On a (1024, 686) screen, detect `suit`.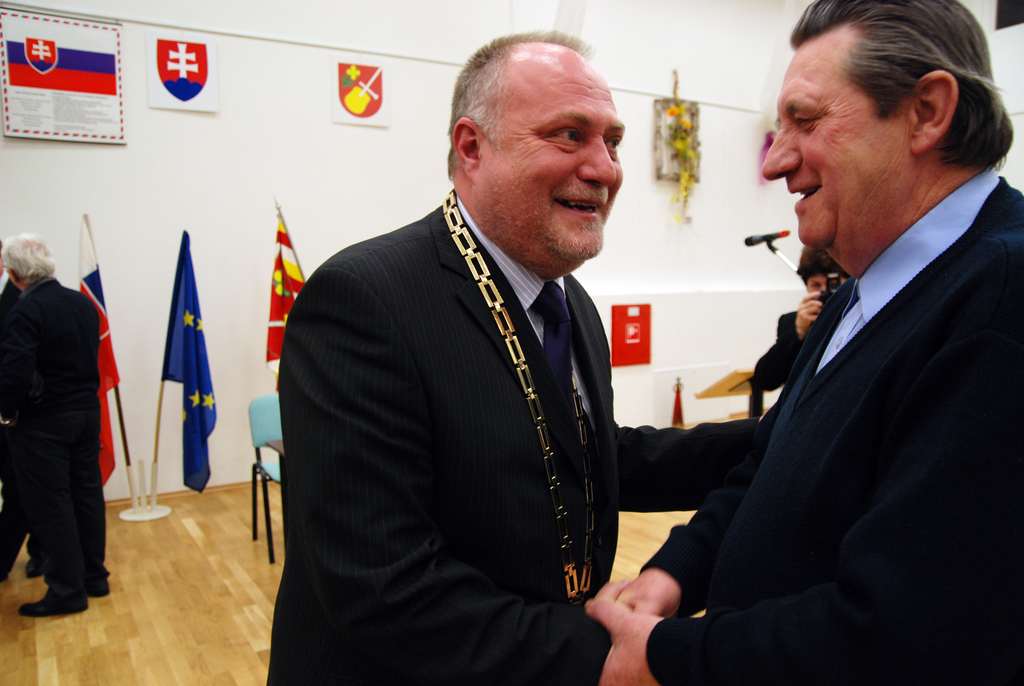
<region>0, 279, 13, 555</region>.
